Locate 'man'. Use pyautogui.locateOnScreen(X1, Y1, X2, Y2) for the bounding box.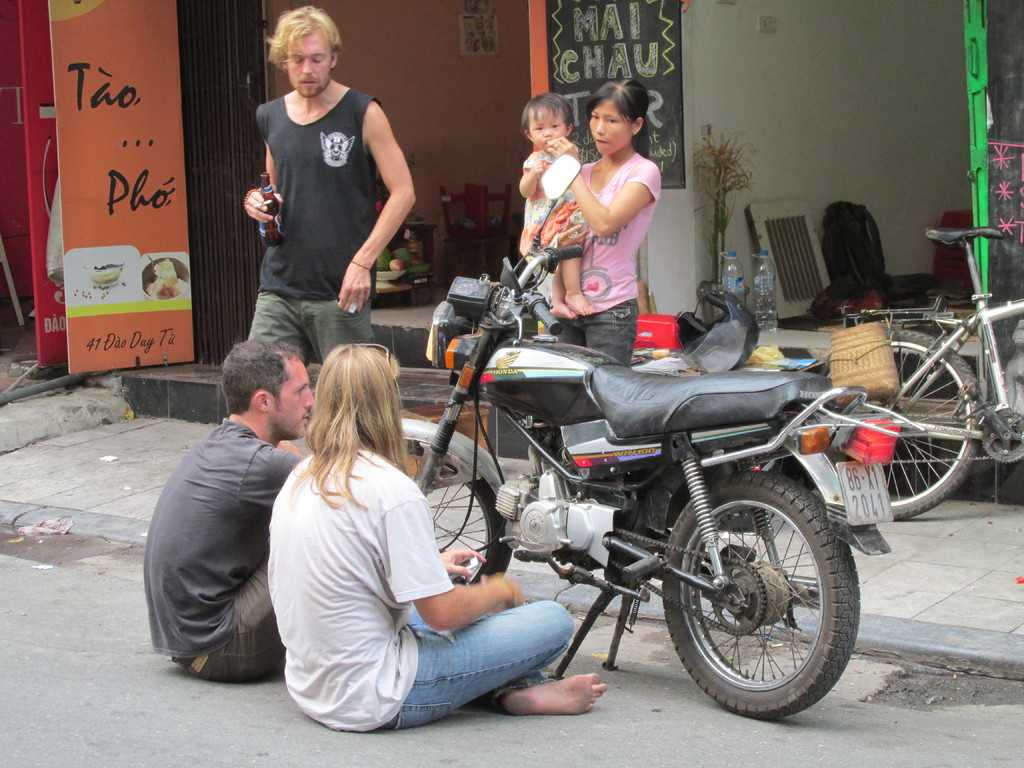
pyautogui.locateOnScreen(267, 340, 607, 733).
